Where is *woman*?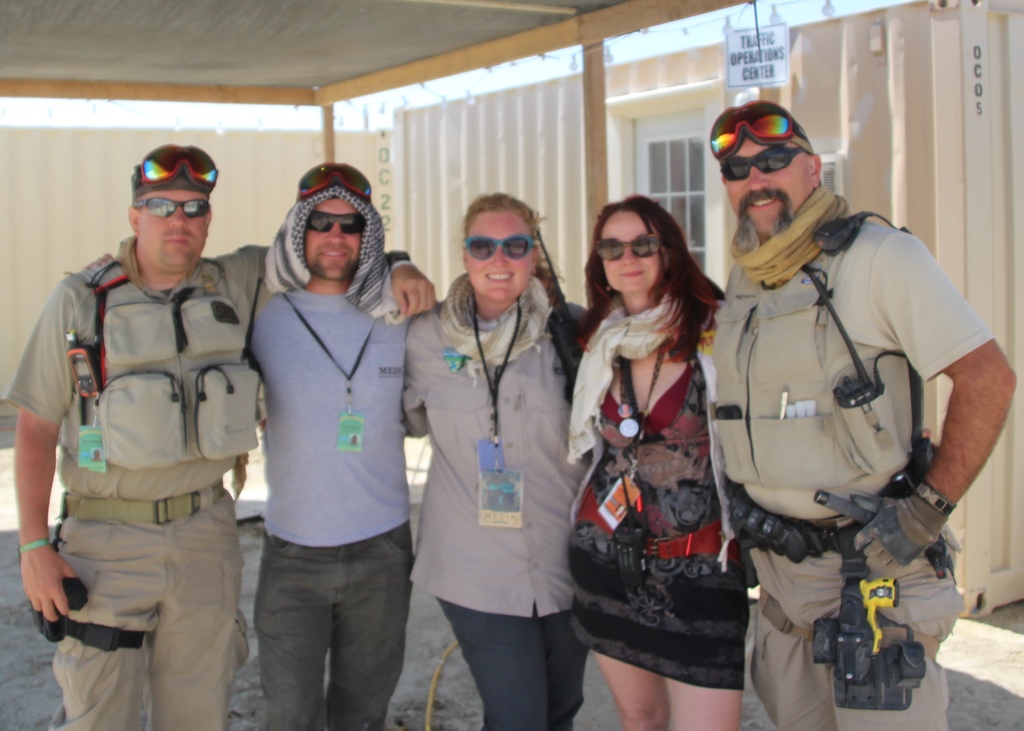
crop(572, 182, 771, 730).
